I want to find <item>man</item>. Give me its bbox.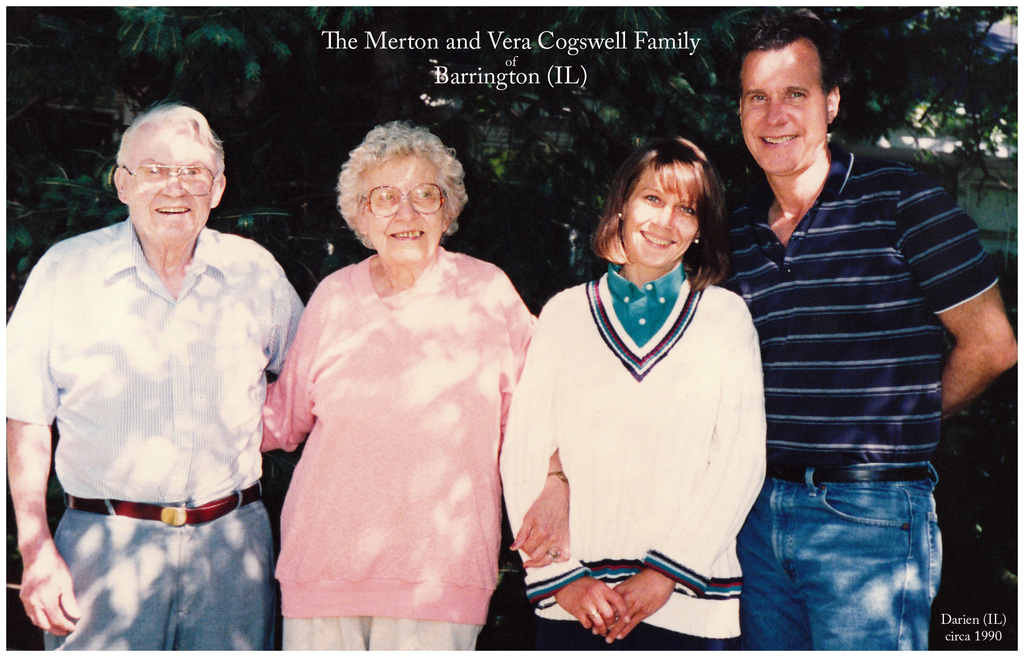
<bbox>18, 90, 300, 640</bbox>.
